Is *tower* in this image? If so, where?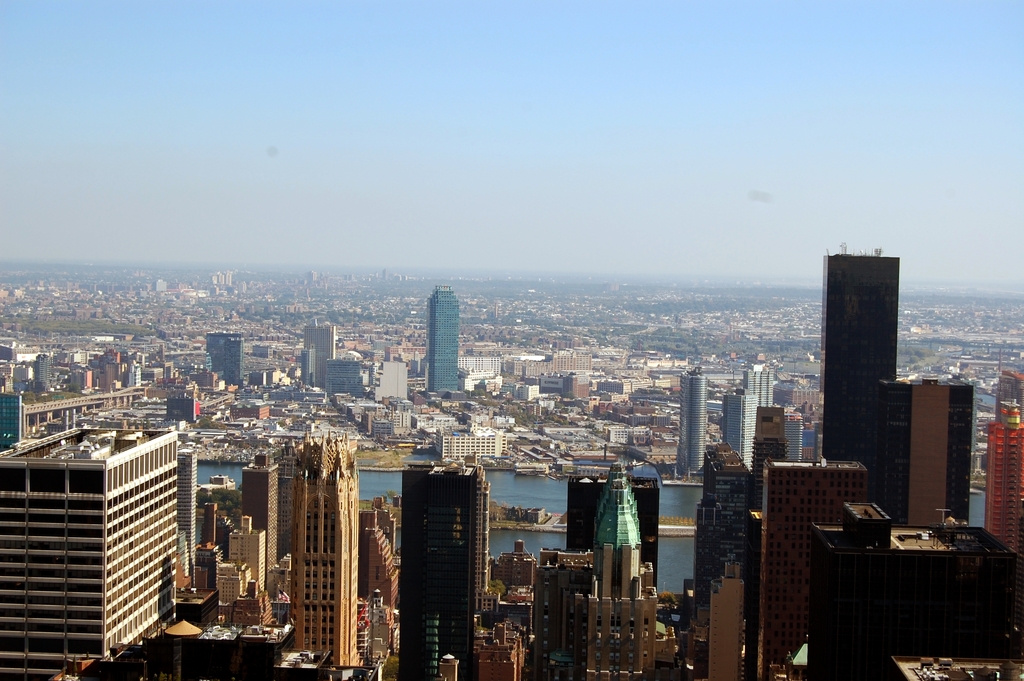
Yes, at 770:461:859:680.
